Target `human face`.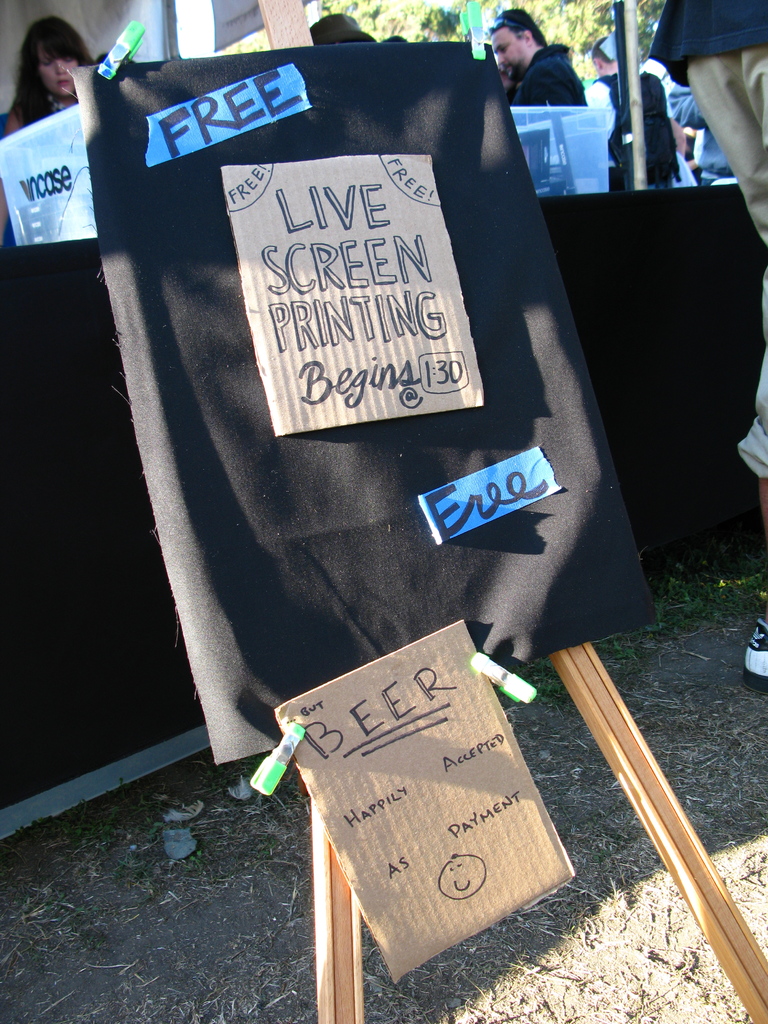
Target region: {"x1": 36, "y1": 47, "x2": 74, "y2": 98}.
